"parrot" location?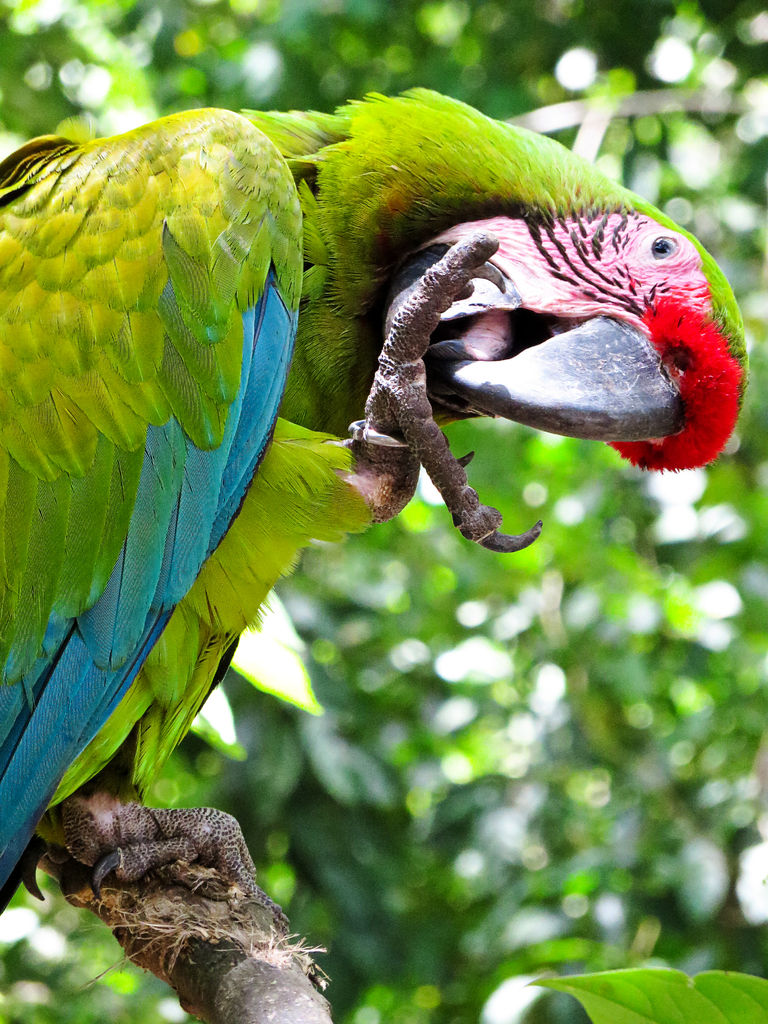
[2,95,246,909]
